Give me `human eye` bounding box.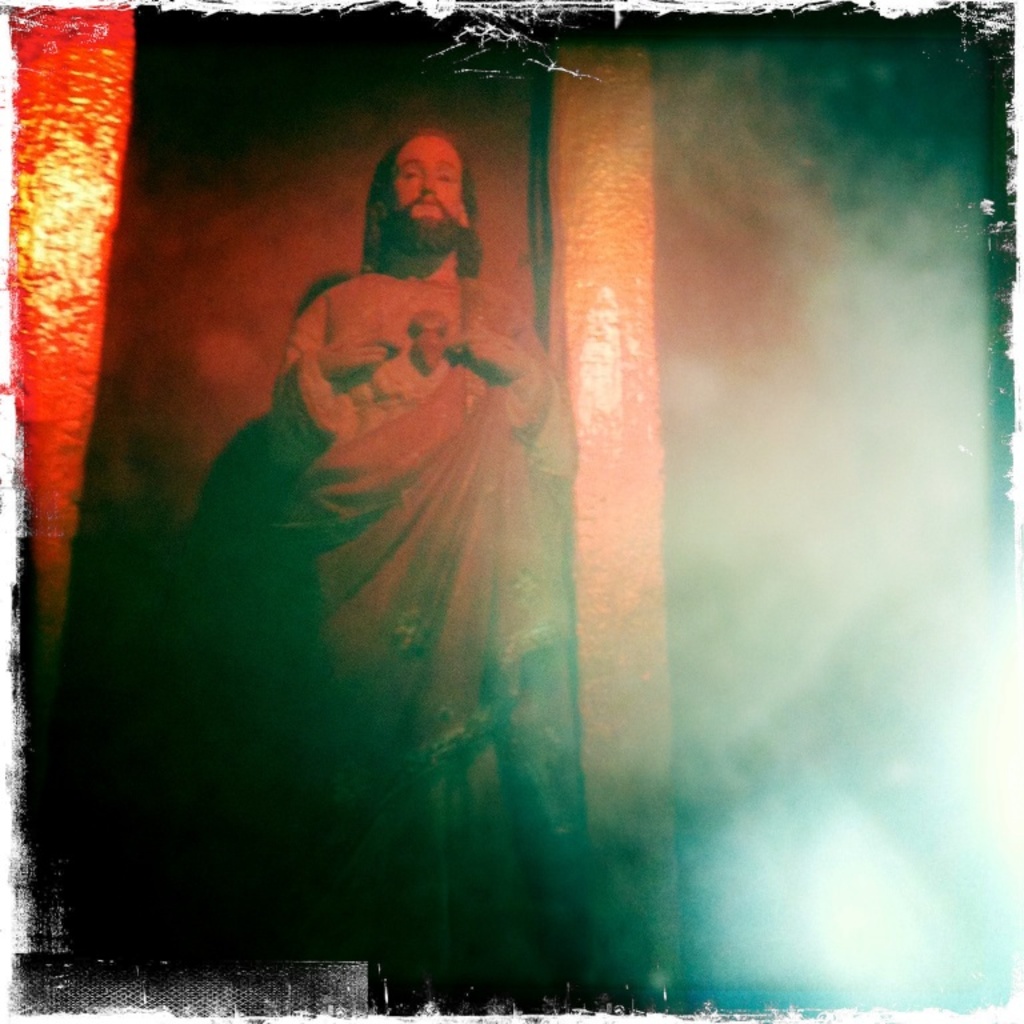
(left=436, top=168, right=460, bottom=185).
